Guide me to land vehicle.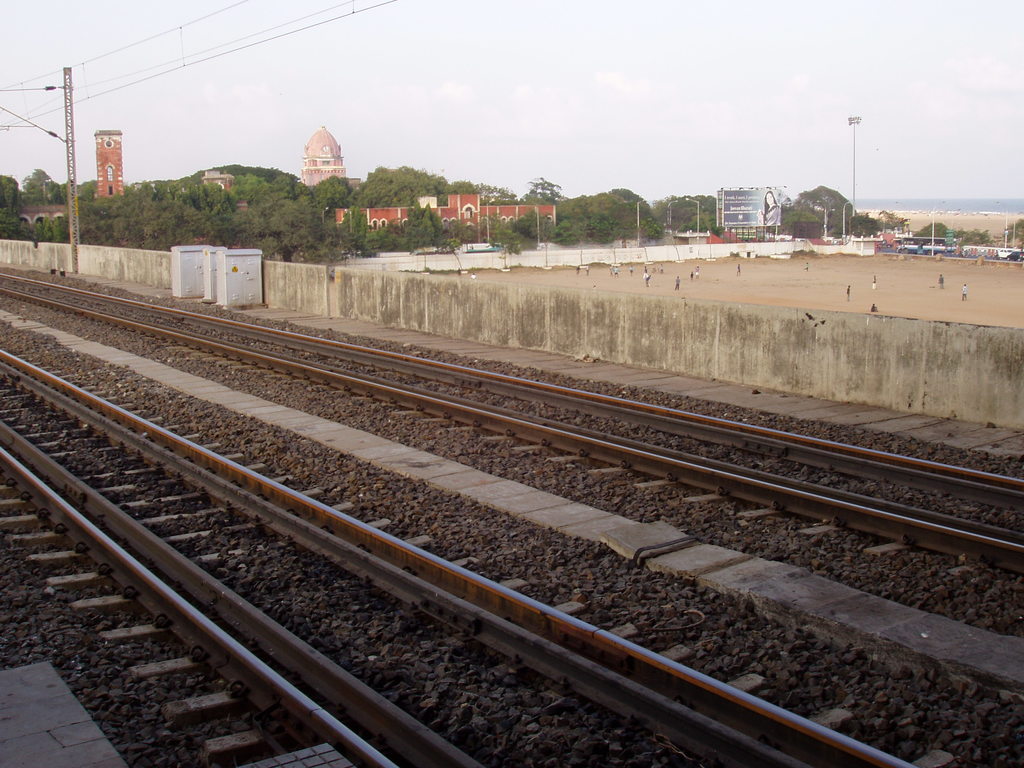
Guidance: locate(1005, 251, 1023, 262).
